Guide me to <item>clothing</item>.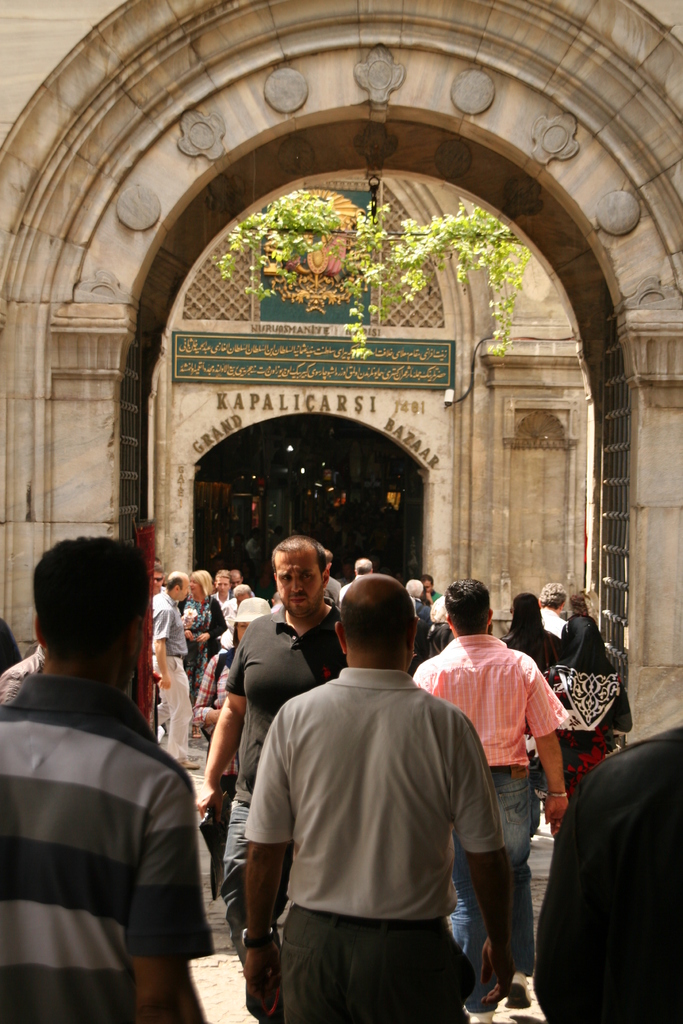
Guidance: detection(224, 594, 258, 634).
